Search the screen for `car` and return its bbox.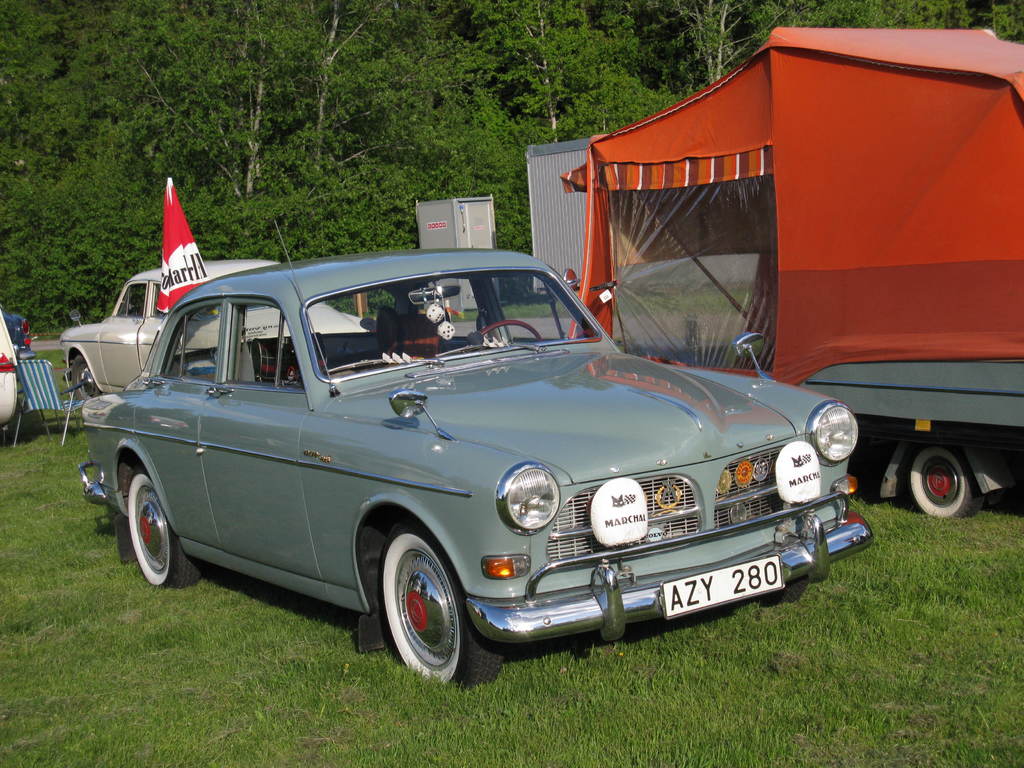
Found: bbox=[64, 259, 378, 397].
